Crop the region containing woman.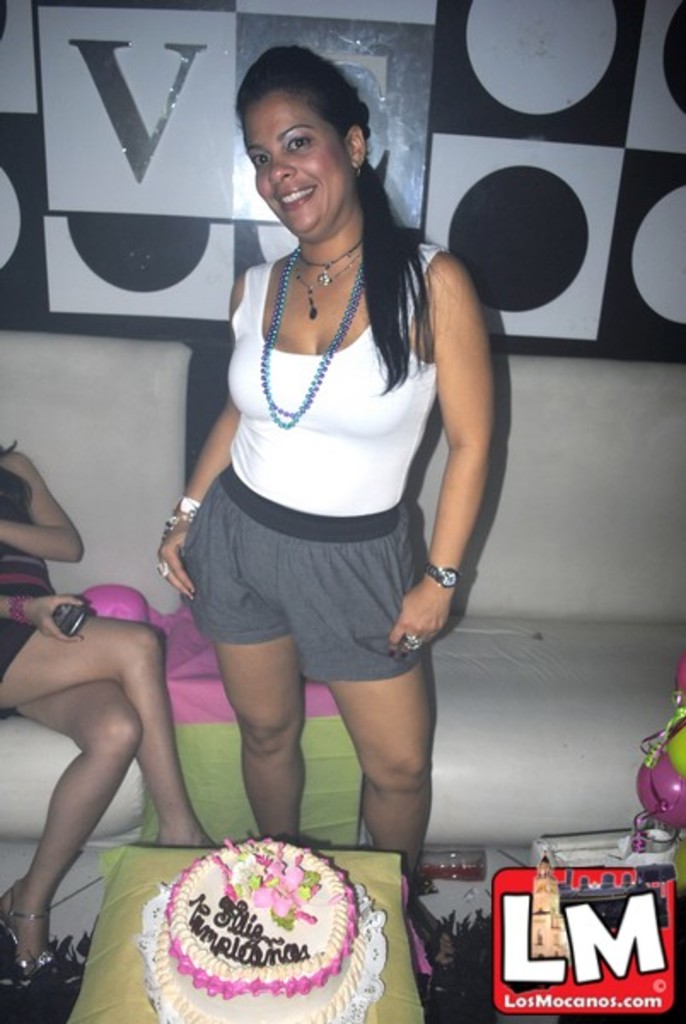
Crop region: box=[0, 433, 217, 973].
